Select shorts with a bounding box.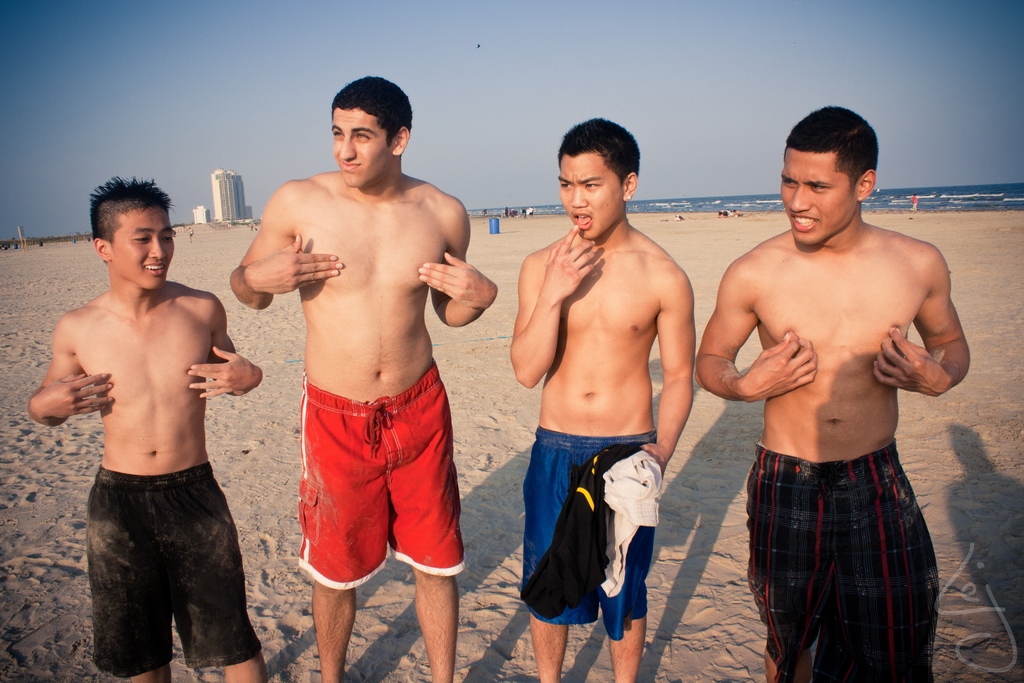
x1=740, y1=447, x2=948, y2=682.
